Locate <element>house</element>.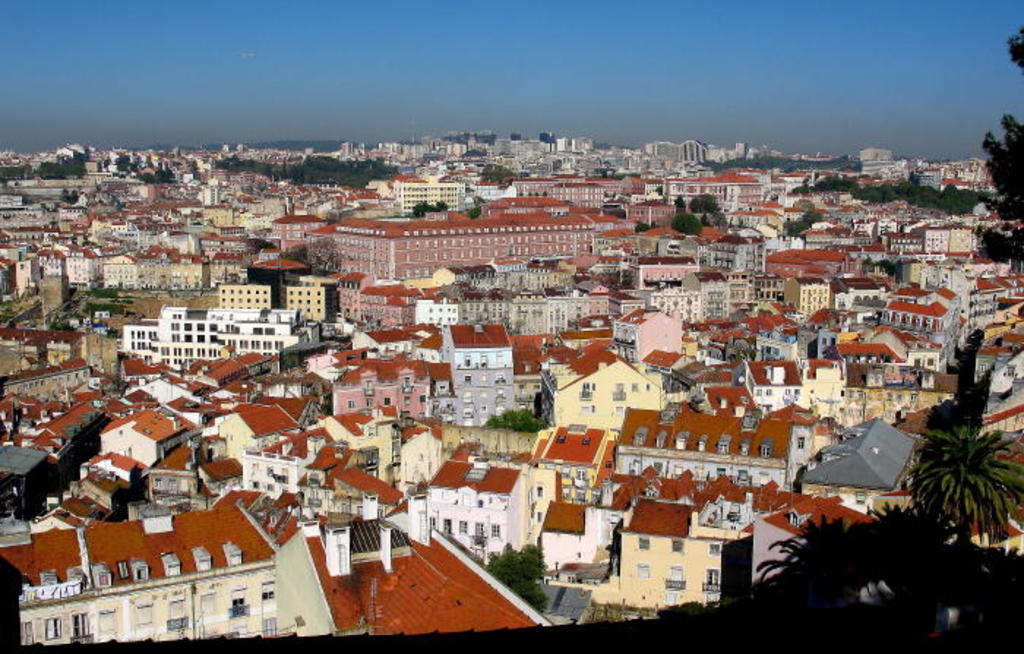
Bounding box: bbox=(279, 511, 559, 634).
